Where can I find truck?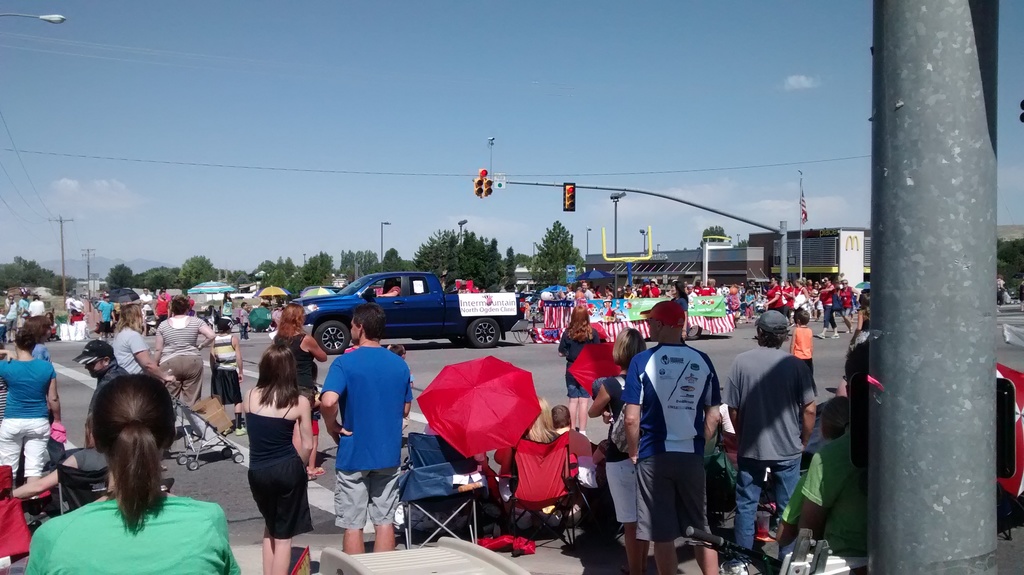
You can find it at (284,271,523,348).
